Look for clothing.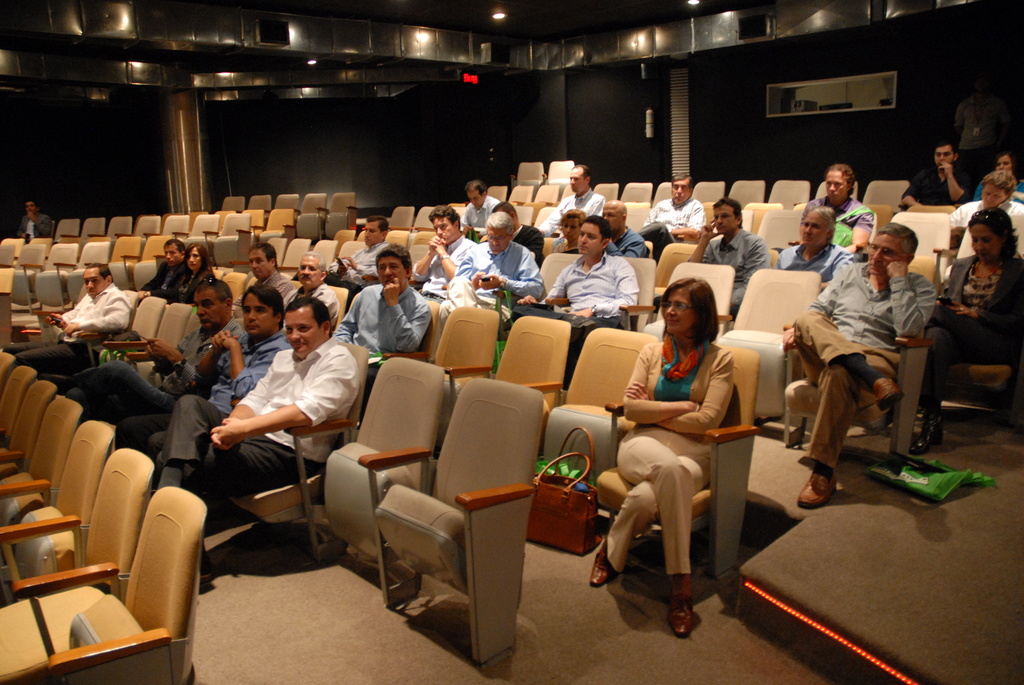
Found: <box>804,193,873,261</box>.
